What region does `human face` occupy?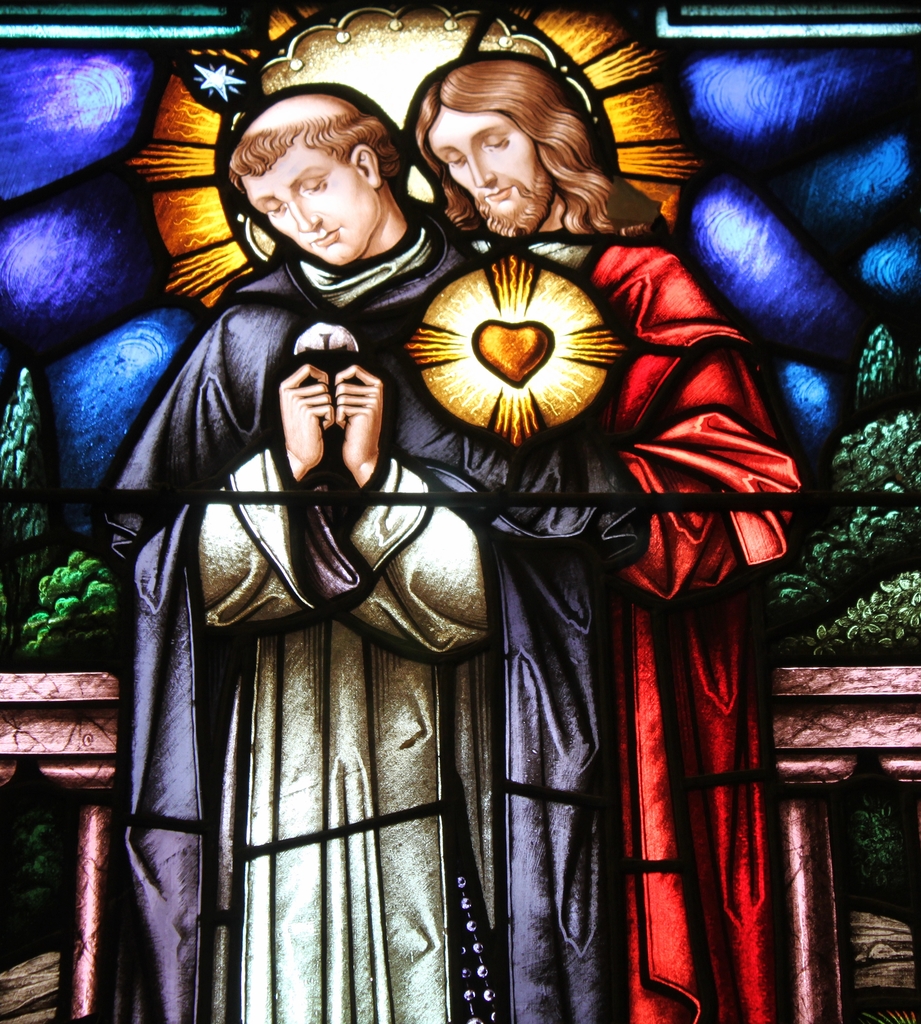
[246, 126, 380, 270].
